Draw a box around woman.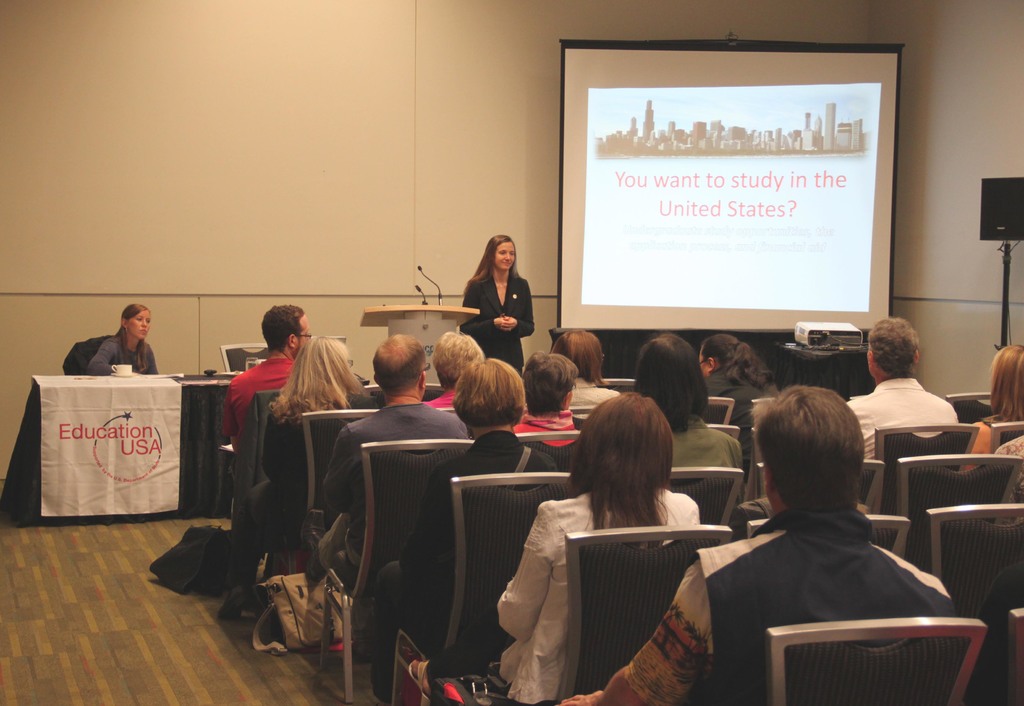
pyautogui.locateOnScreen(465, 229, 540, 352).
